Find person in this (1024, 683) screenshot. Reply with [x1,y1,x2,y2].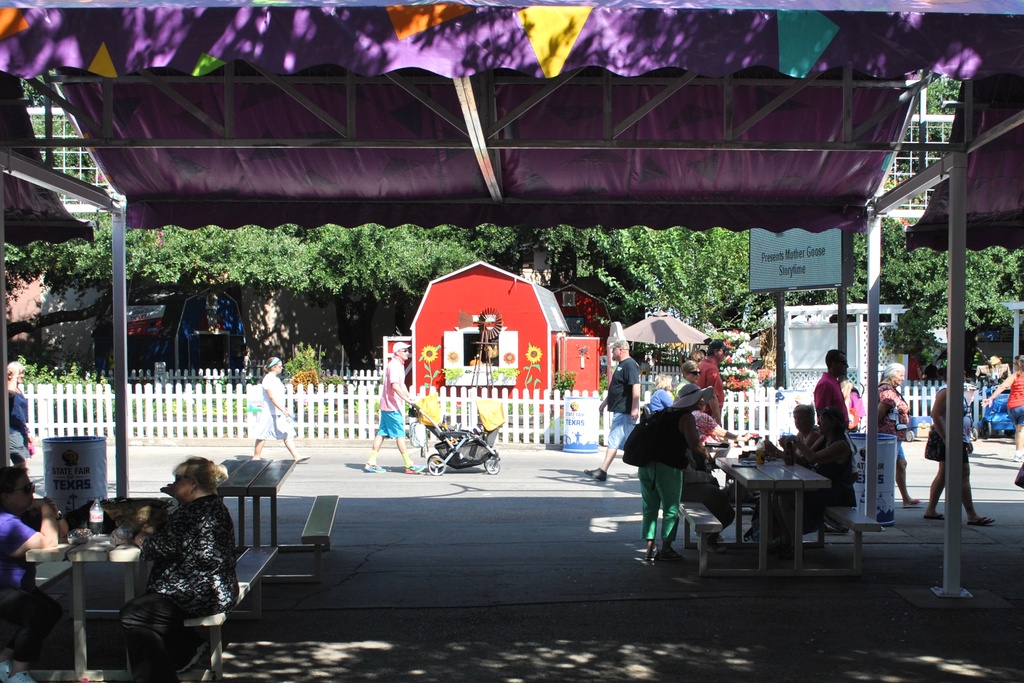
[0,457,67,670].
